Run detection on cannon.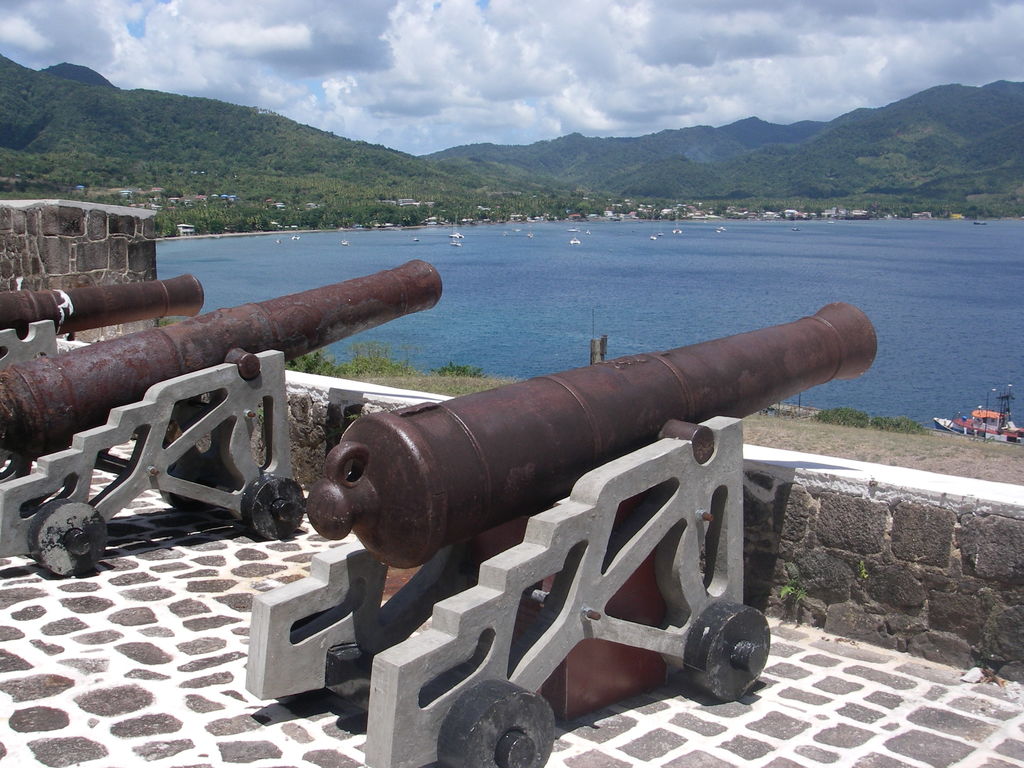
Result: left=243, top=298, right=881, bottom=767.
